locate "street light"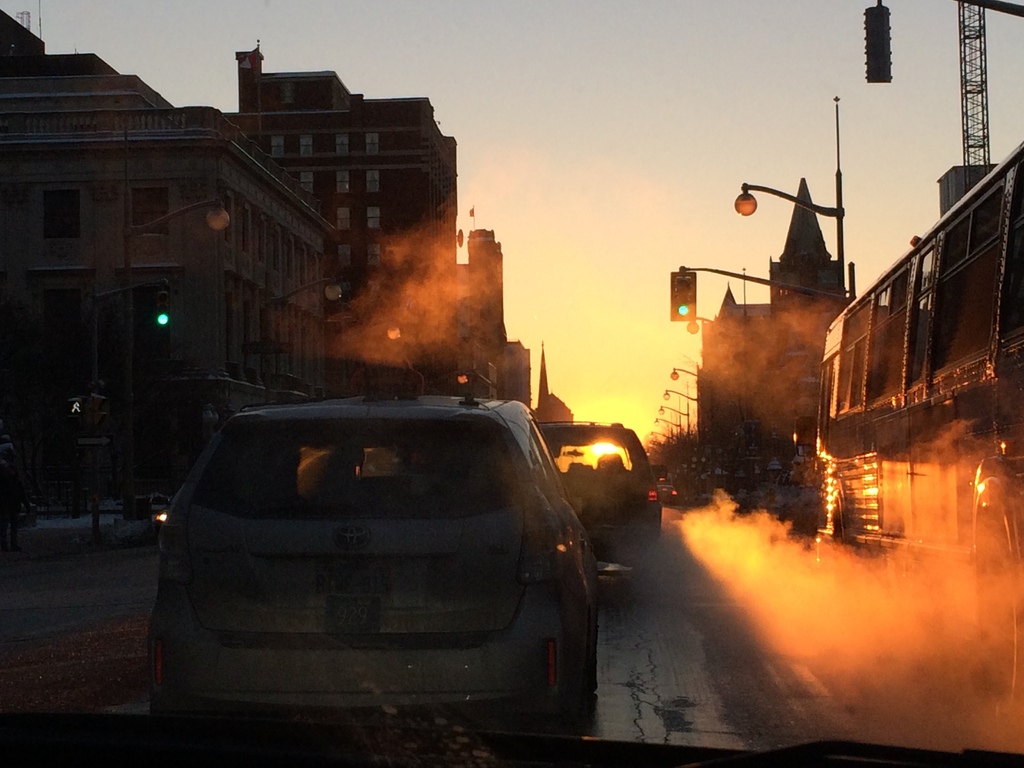
<region>665, 388, 703, 451</region>
